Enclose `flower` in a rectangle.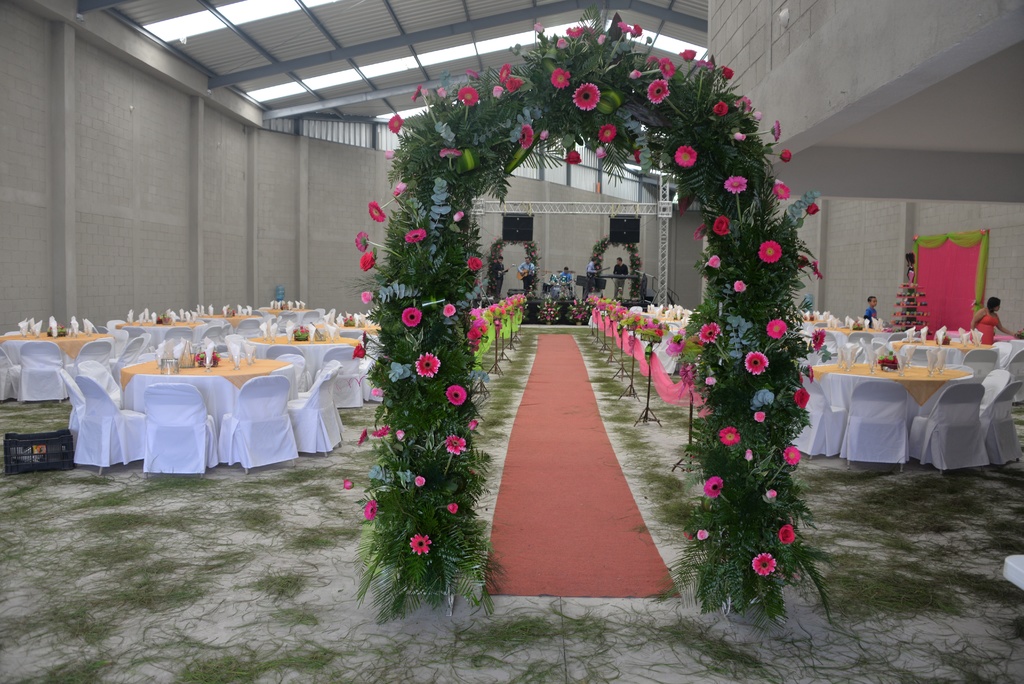
rect(353, 232, 376, 254).
